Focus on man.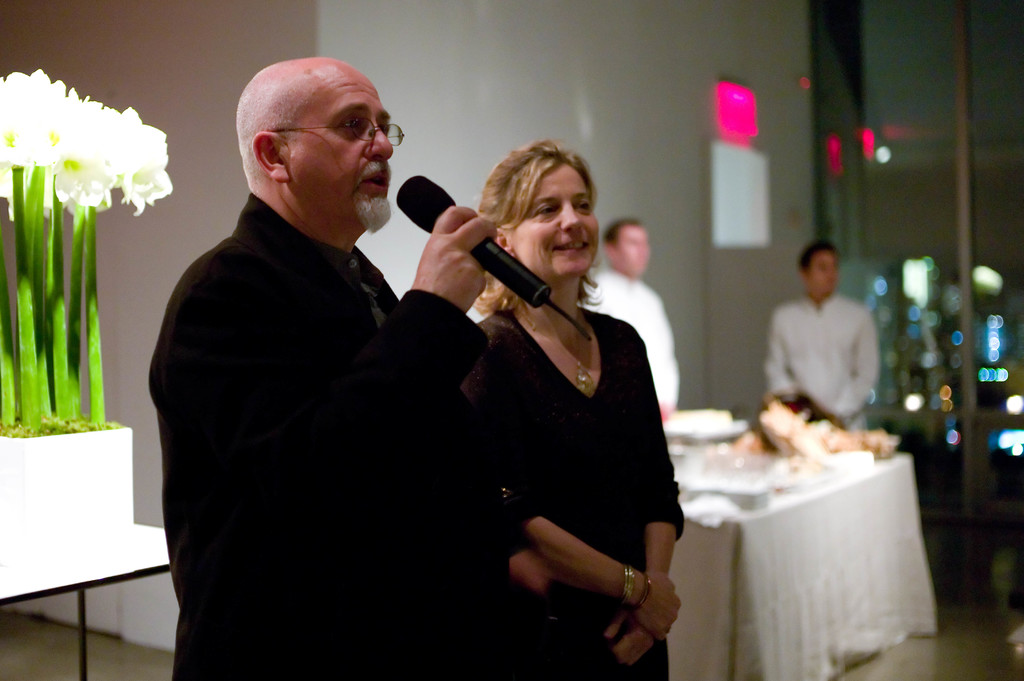
Focused at rect(579, 220, 678, 415).
